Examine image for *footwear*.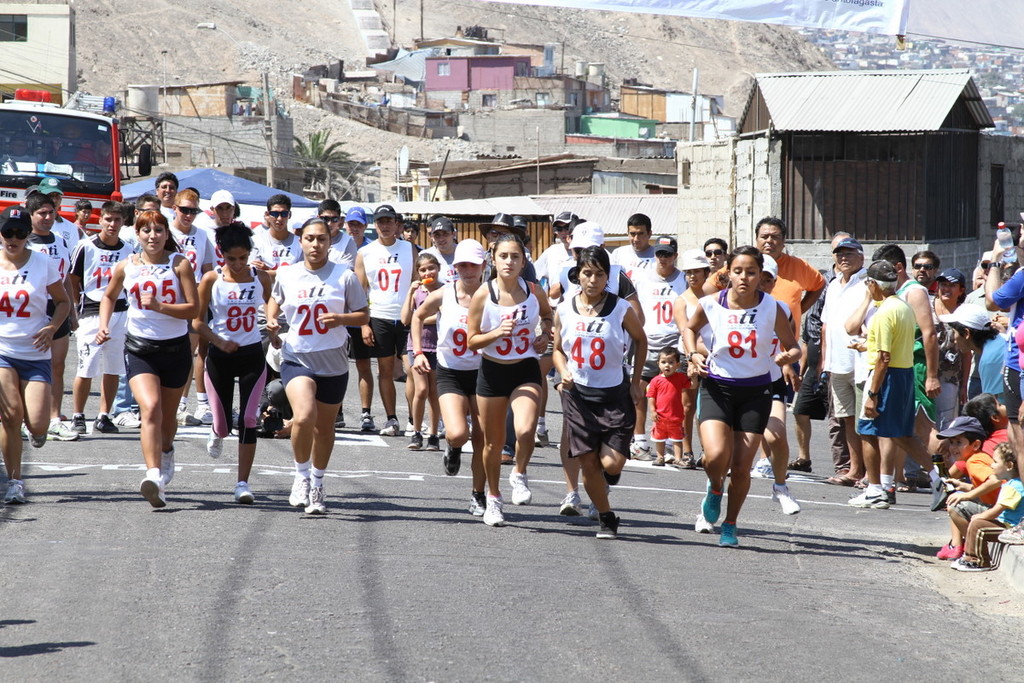
Examination result: {"left": 744, "top": 457, "right": 780, "bottom": 478}.
